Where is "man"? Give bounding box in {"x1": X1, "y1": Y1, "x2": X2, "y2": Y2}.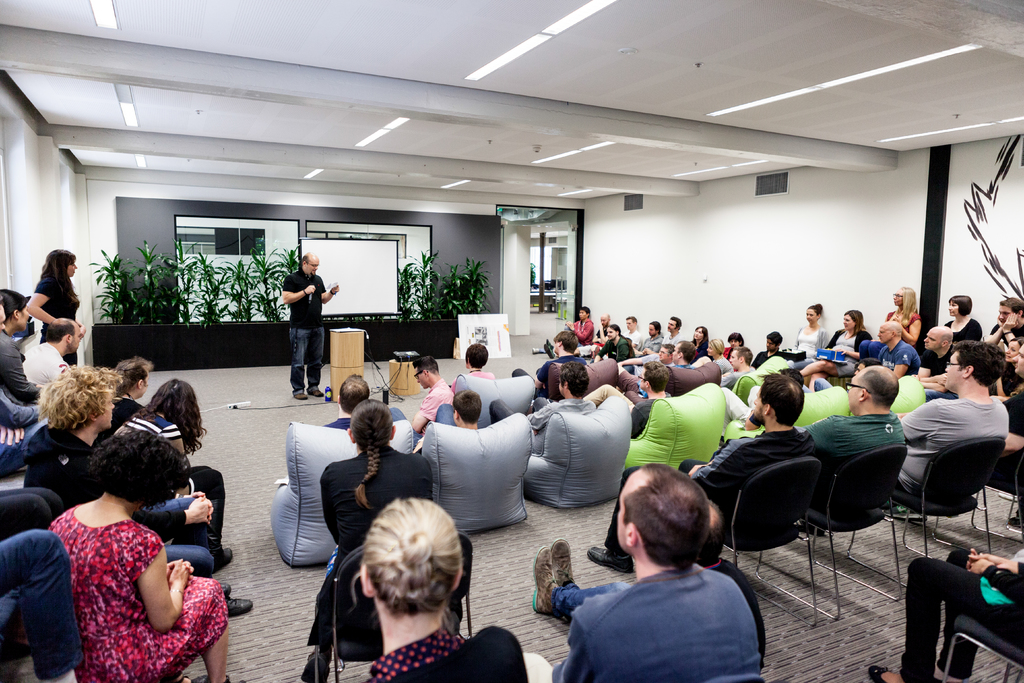
{"x1": 803, "y1": 366, "x2": 907, "y2": 460}.
